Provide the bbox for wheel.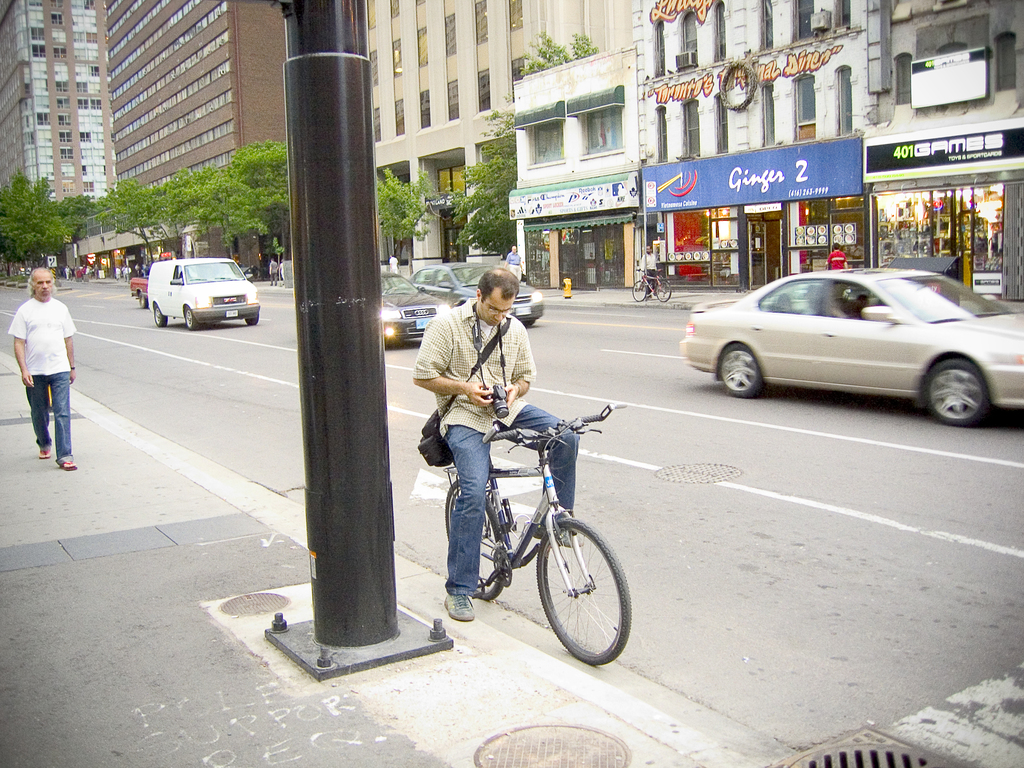
x1=632 y1=279 x2=646 y2=300.
